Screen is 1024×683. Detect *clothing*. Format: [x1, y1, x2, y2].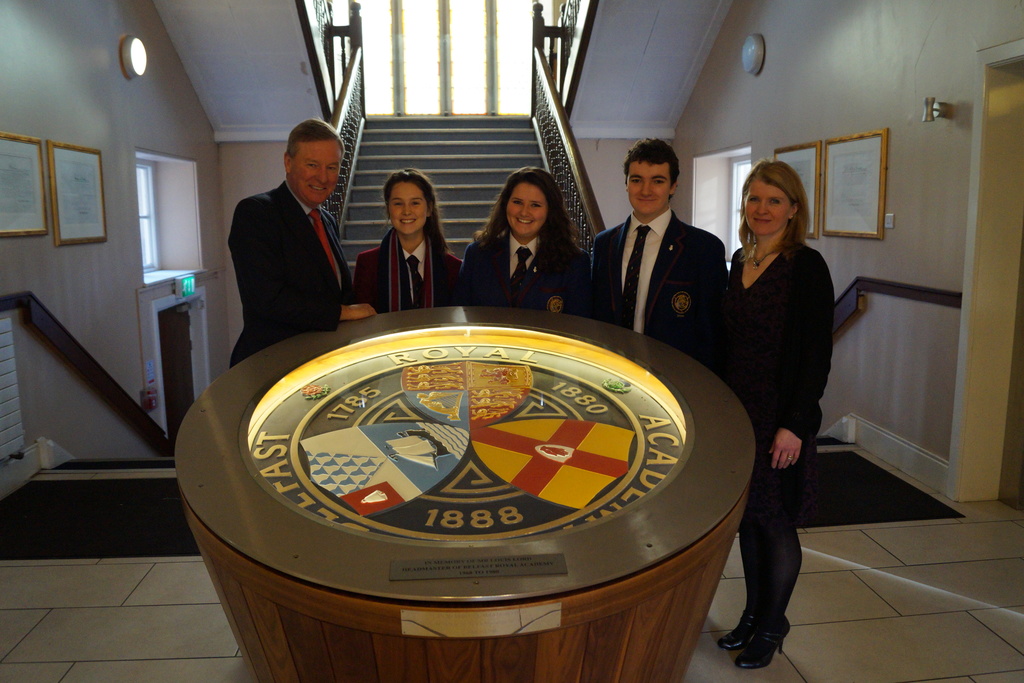
[727, 239, 833, 516].
